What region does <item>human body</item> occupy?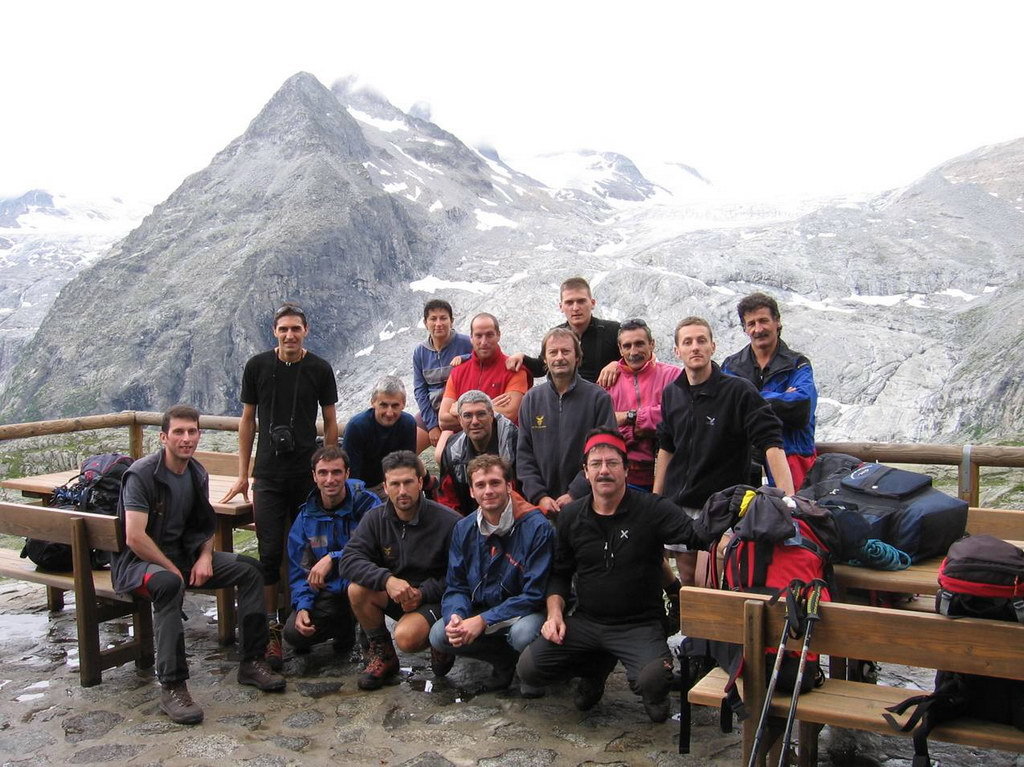
box(267, 455, 380, 659).
